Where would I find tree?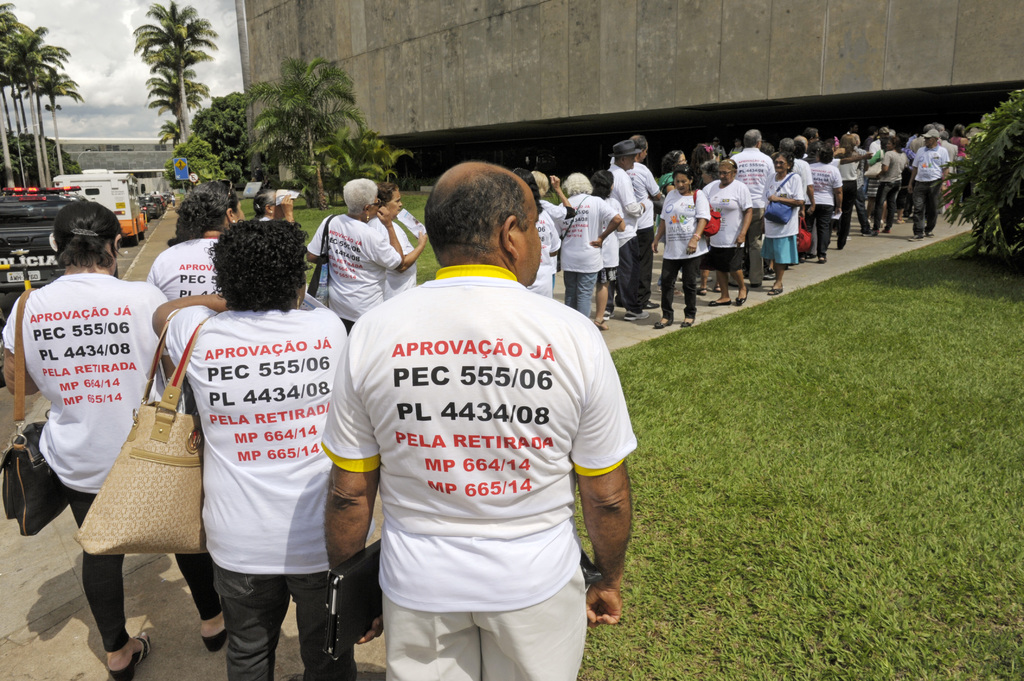
At pyautogui.locateOnScreen(254, 55, 356, 218).
